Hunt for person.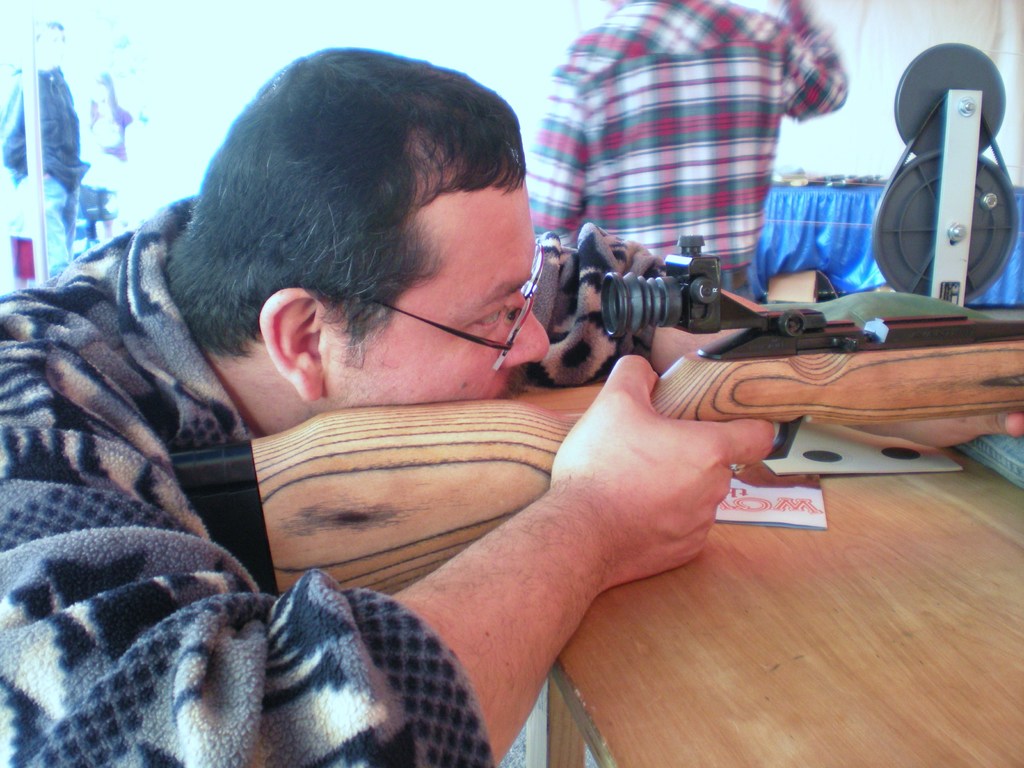
Hunted down at 0,16,95,274.
